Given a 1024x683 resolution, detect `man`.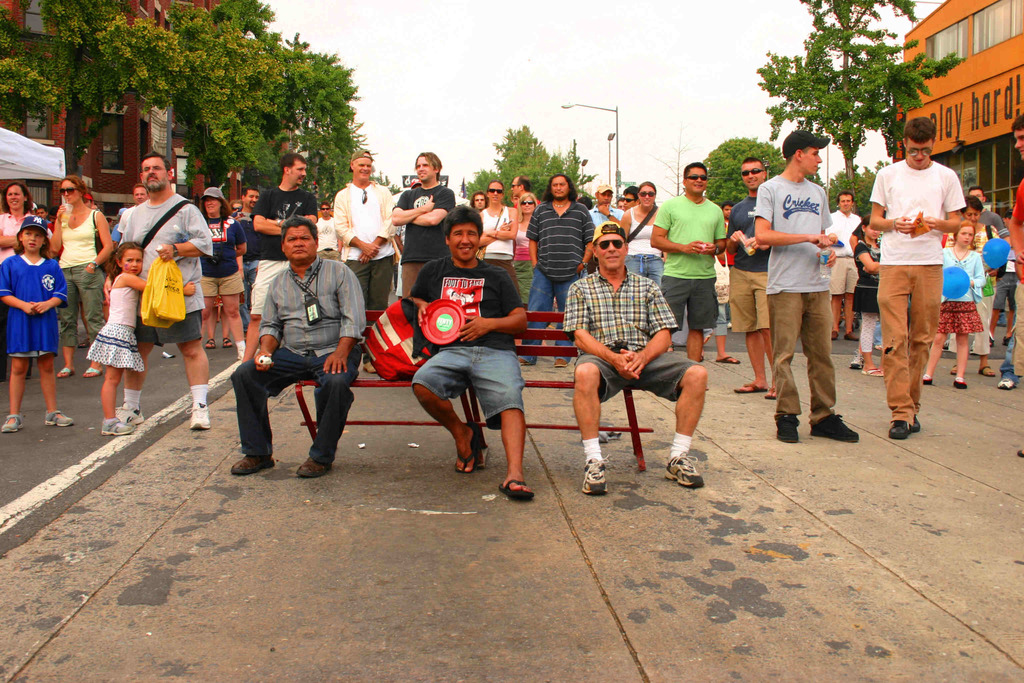
x1=940, y1=185, x2=1014, y2=356.
